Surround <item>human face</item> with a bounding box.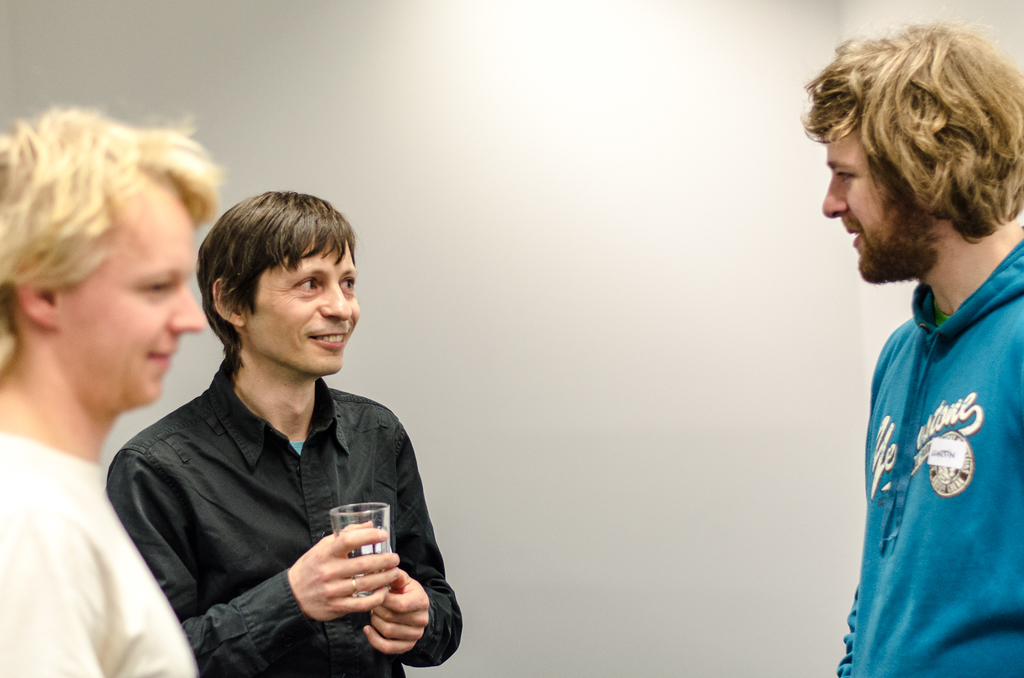
(left=822, top=121, right=927, bottom=281).
